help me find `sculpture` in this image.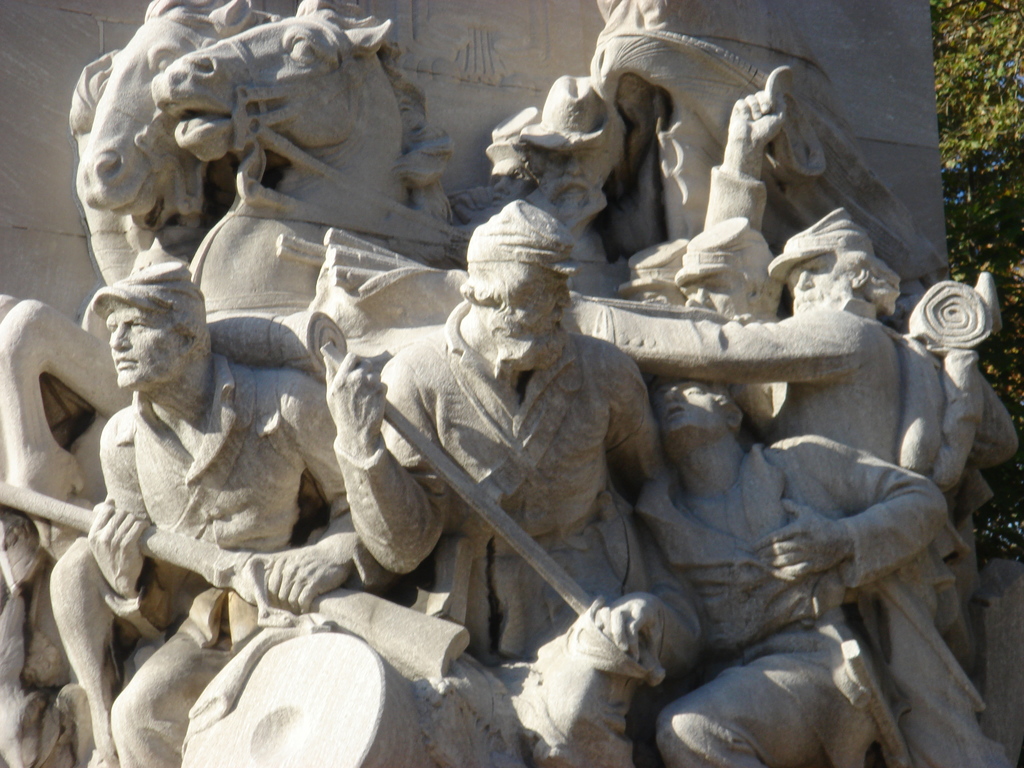
Found it: <region>623, 381, 953, 767</region>.
